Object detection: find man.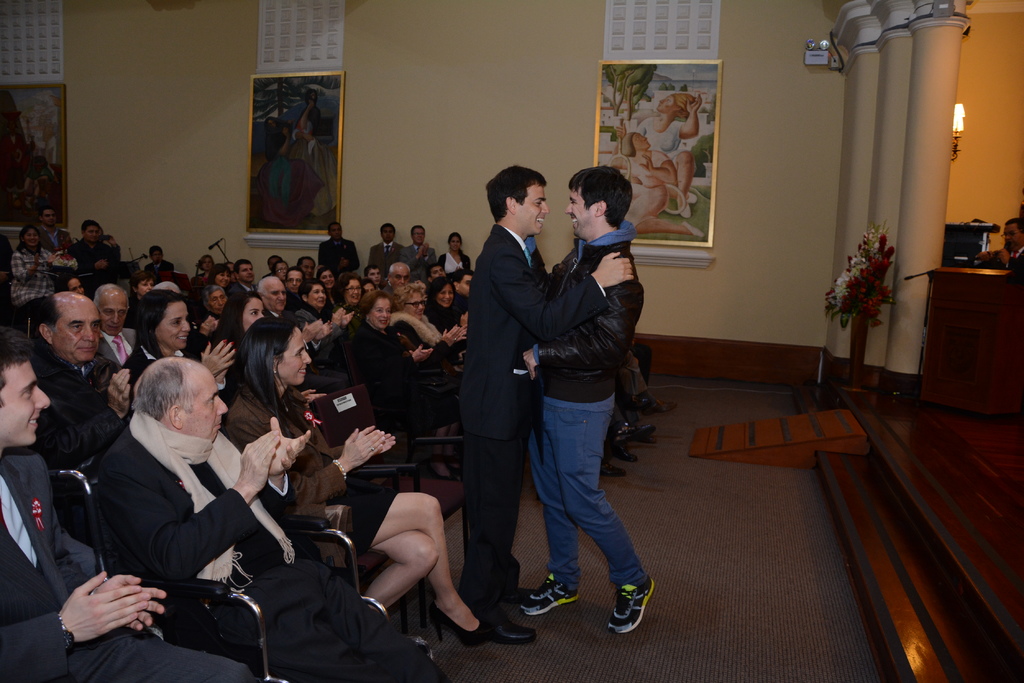
[x1=368, y1=221, x2=410, y2=280].
